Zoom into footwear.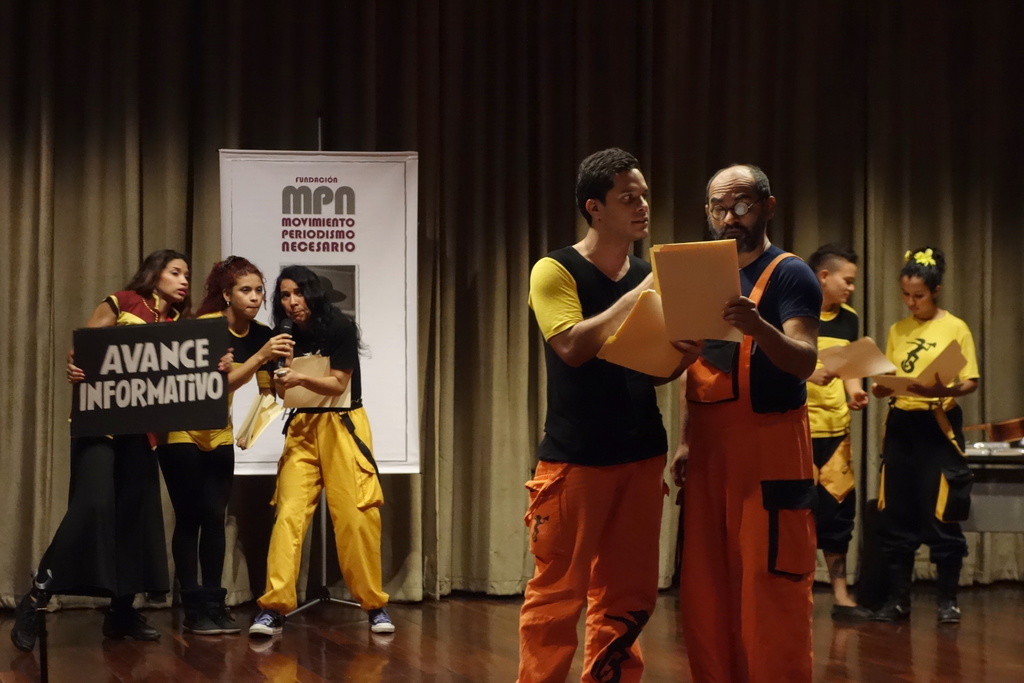
Zoom target: select_region(12, 595, 49, 651).
